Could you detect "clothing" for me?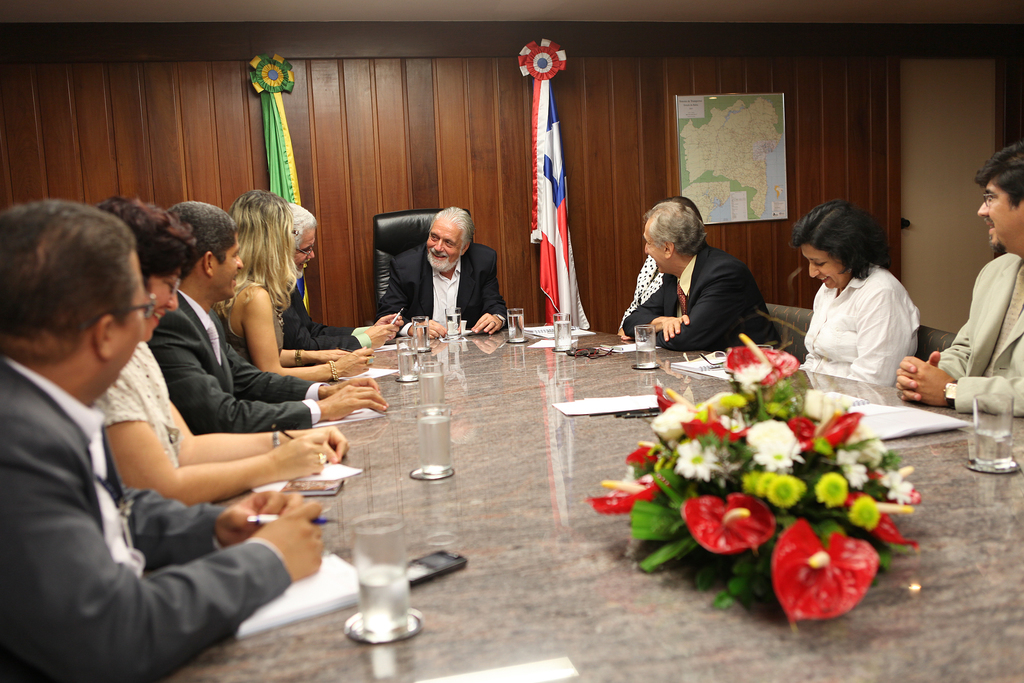
Detection result: 280,276,374,359.
